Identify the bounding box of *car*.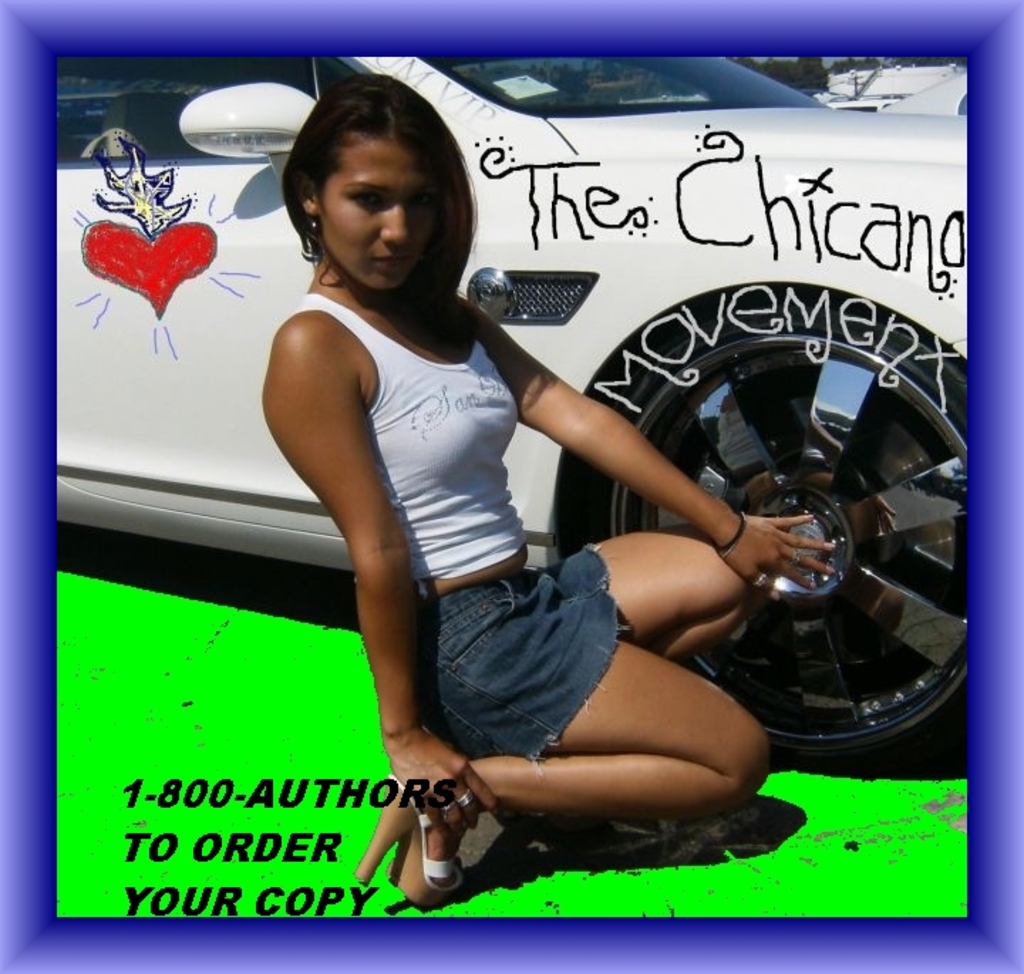
(left=58, top=53, right=974, bottom=766).
